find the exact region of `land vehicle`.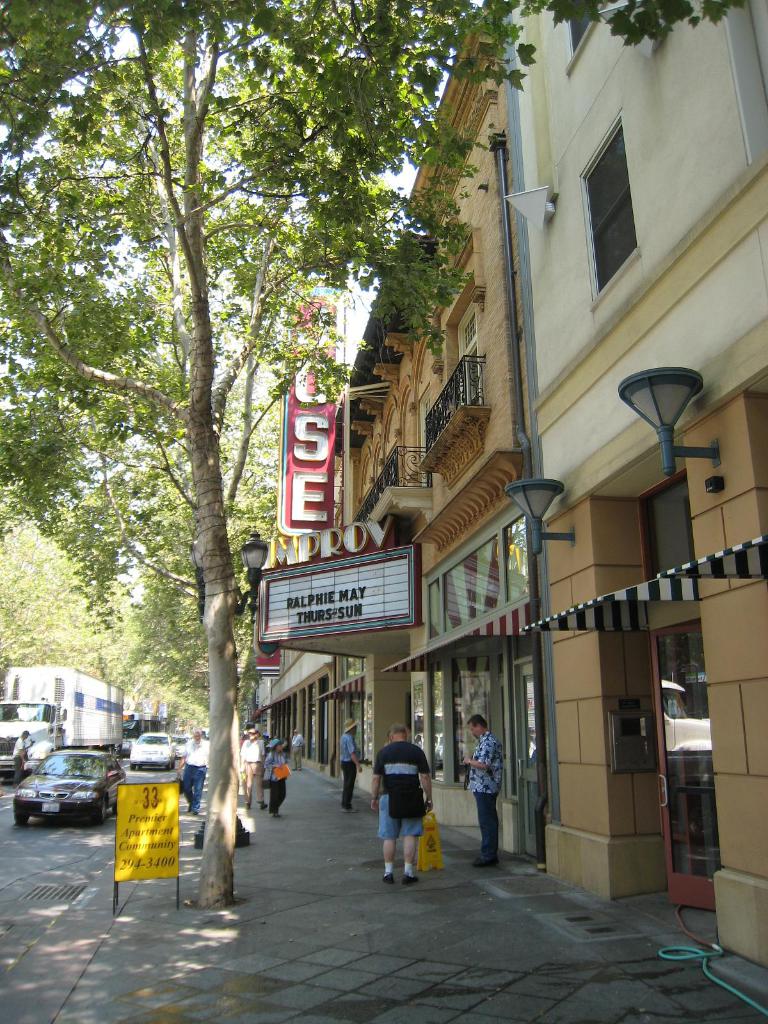
Exact region: x1=0, y1=660, x2=127, y2=774.
